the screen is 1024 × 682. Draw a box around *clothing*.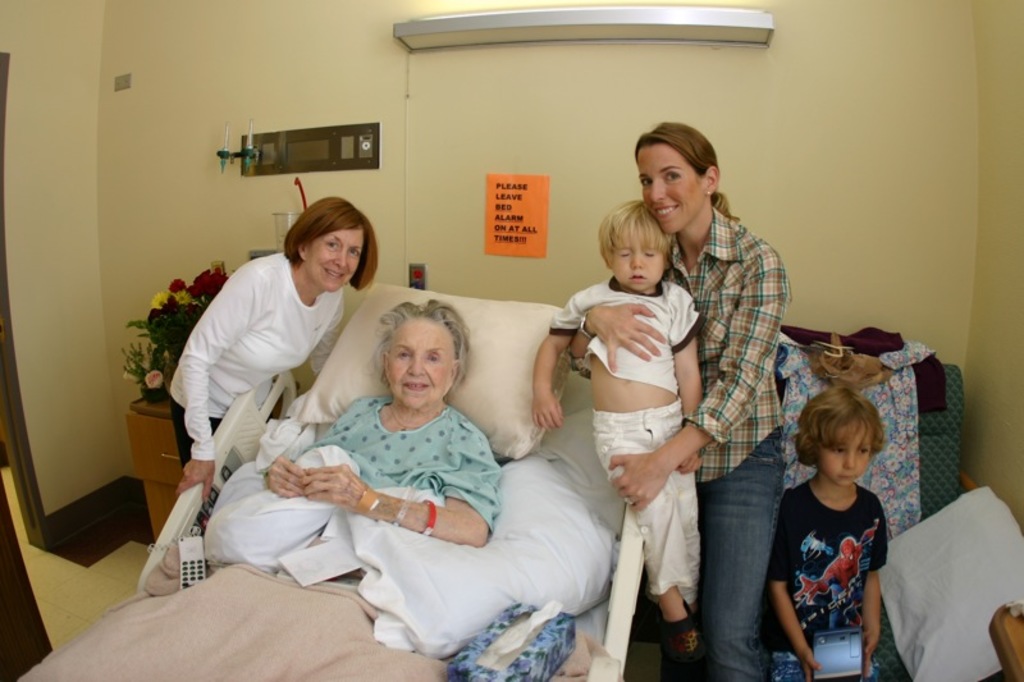
box=[545, 274, 704, 394].
